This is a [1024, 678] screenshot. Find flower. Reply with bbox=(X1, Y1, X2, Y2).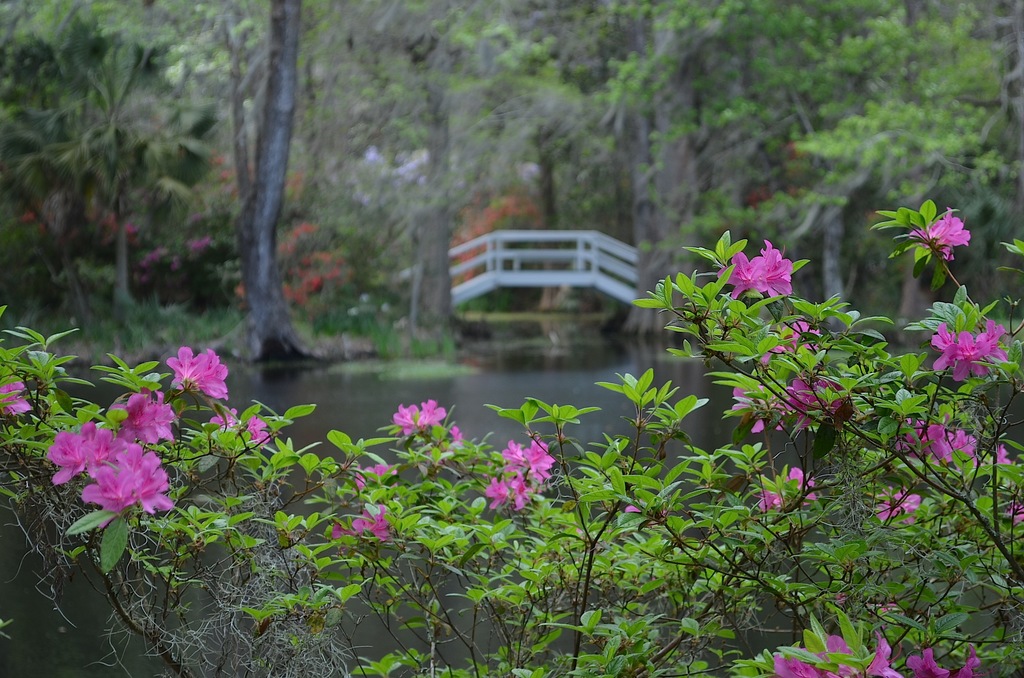
bbox=(350, 465, 391, 494).
